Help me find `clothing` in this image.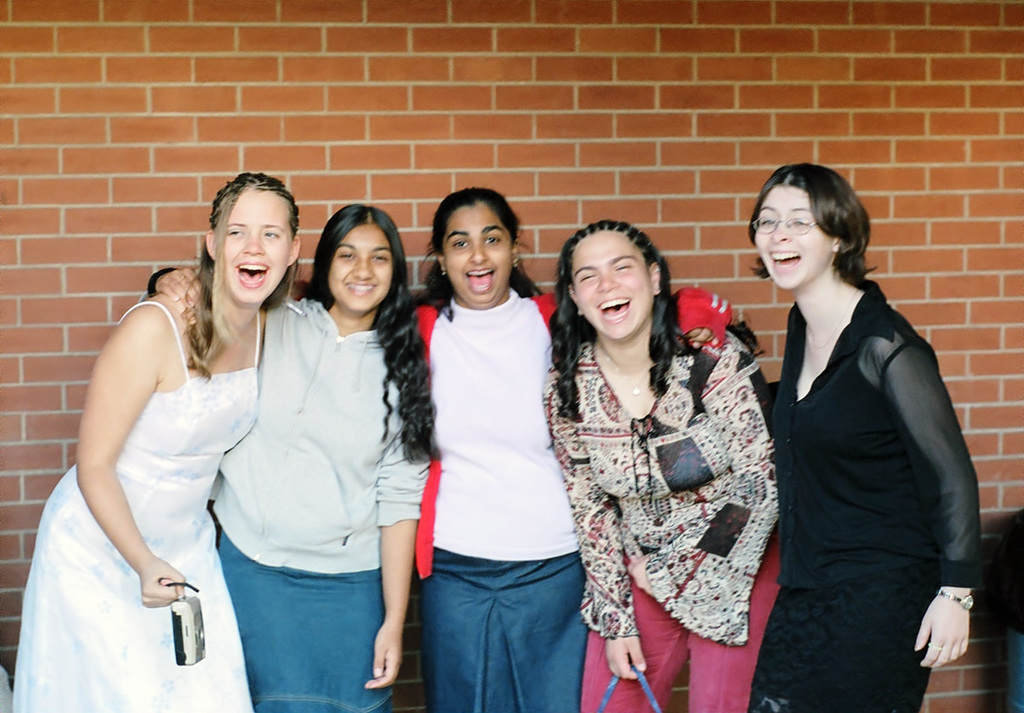
Found it: bbox=[545, 321, 786, 712].
